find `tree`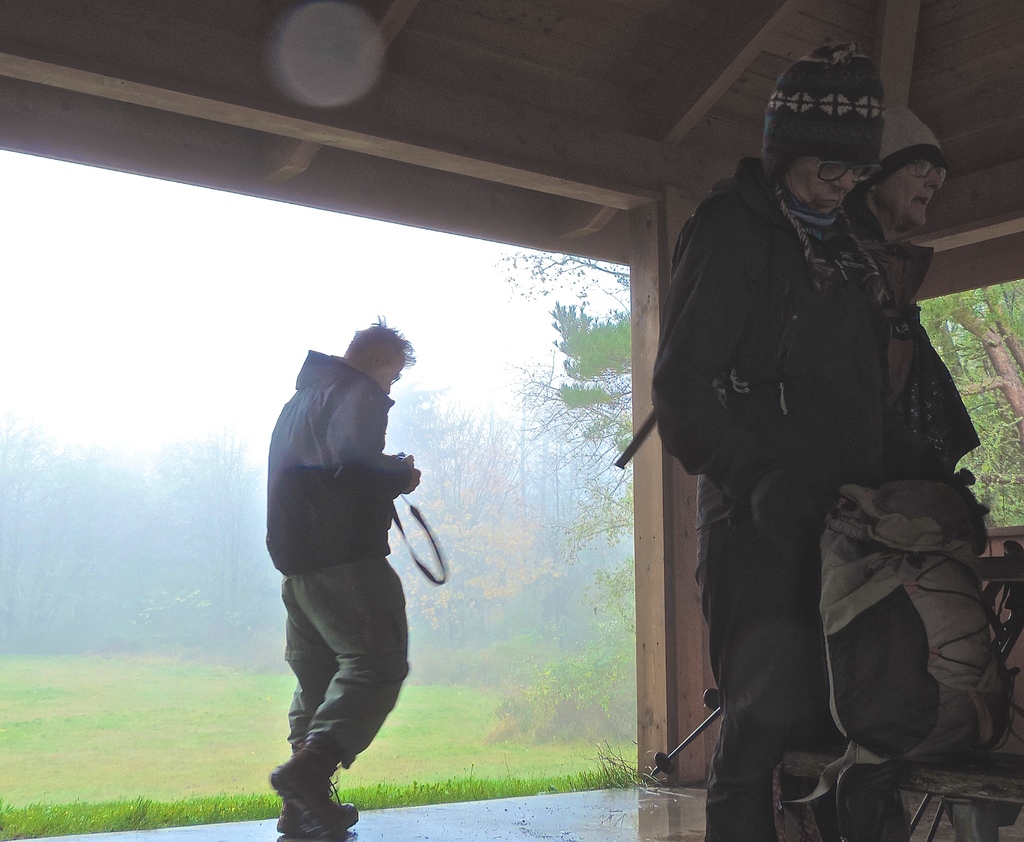
0 405 153 660
